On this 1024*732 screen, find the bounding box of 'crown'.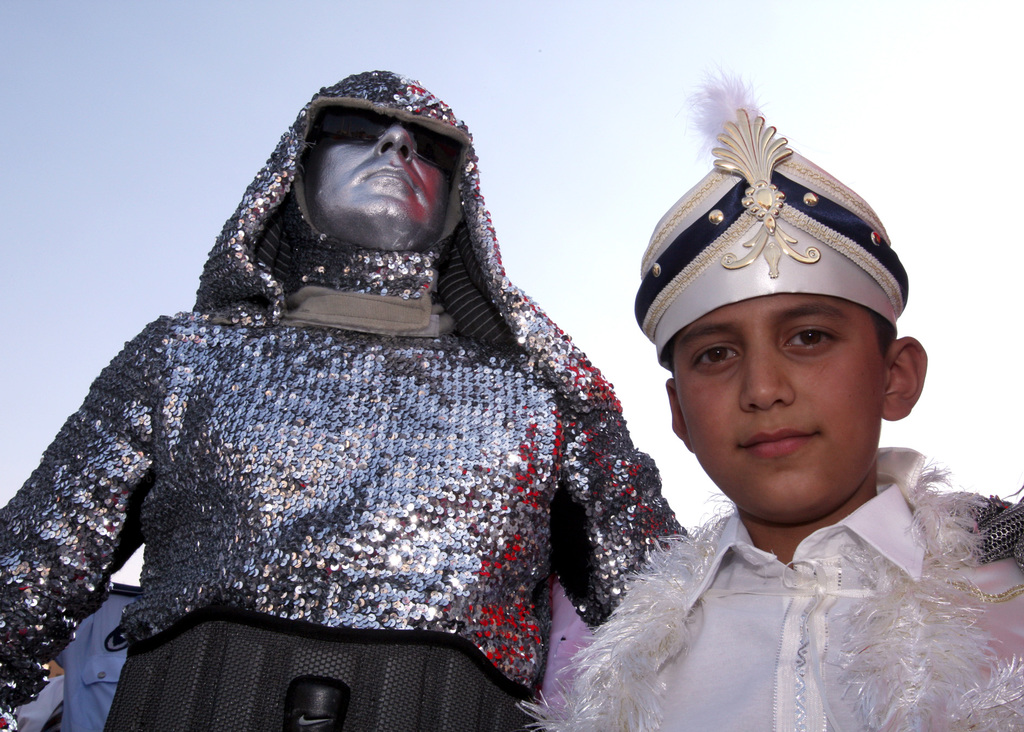
Bounding box: pyautogui.locateOnScreen(632, 56, 911, 375).
